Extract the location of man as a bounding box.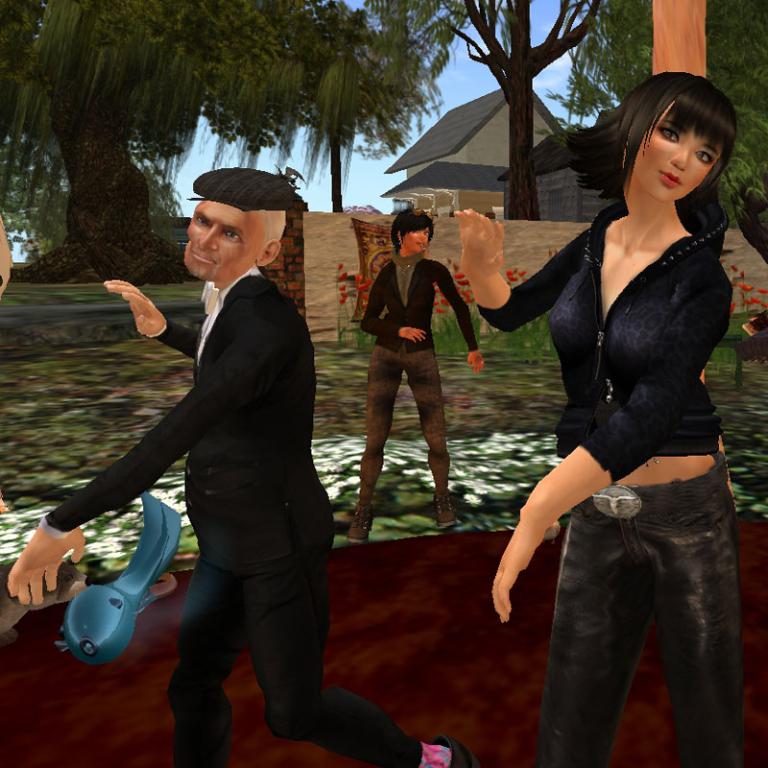
box(74, 143, 348, 757).
